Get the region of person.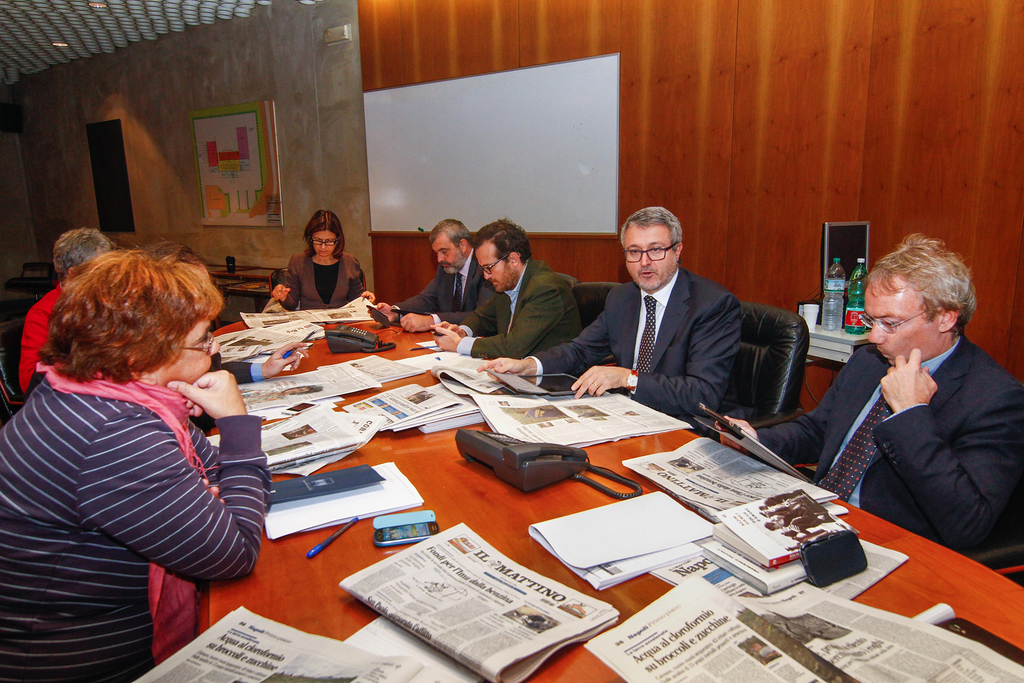
region(371, 224, 486, 337).
